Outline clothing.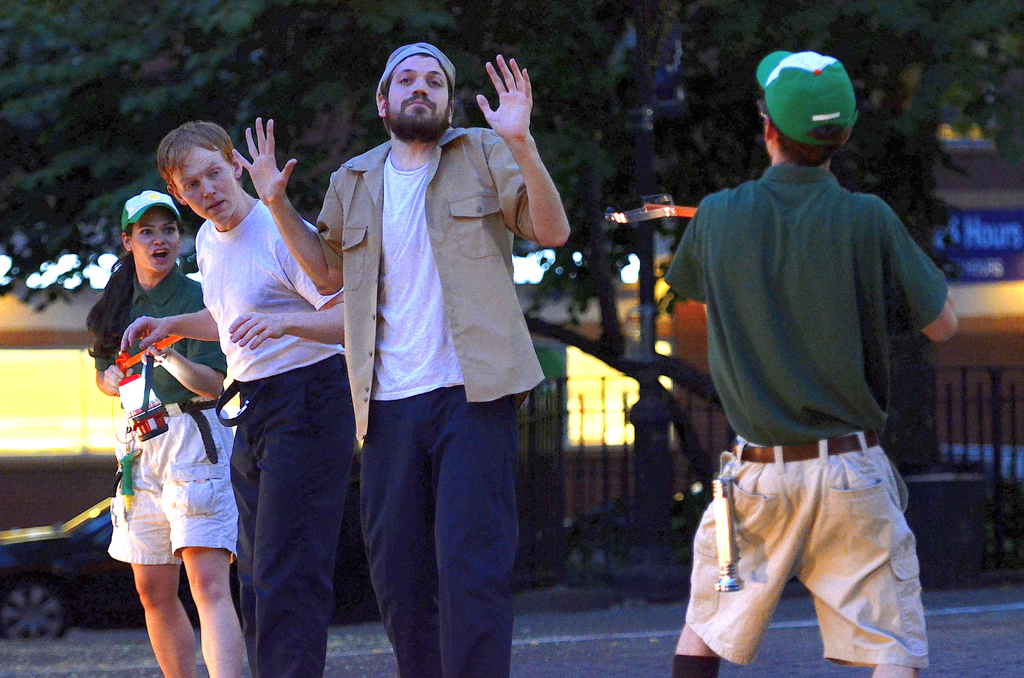
Outline: locate(197, 197, 344, 677).
